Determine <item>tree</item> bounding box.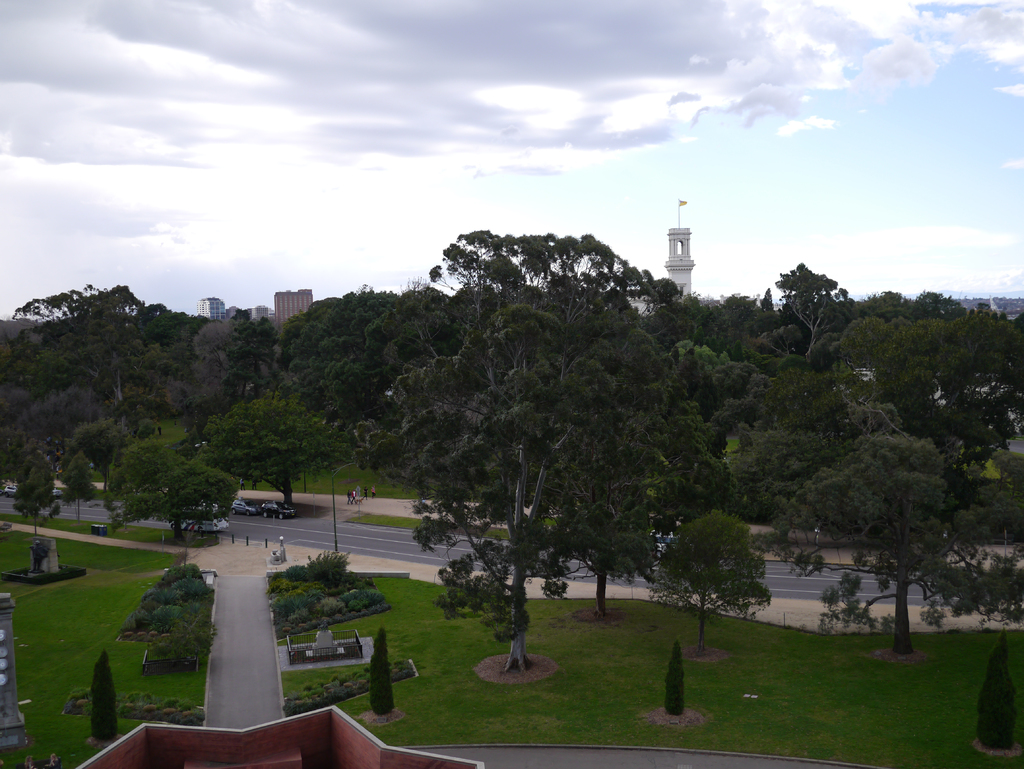
Determined: bbox=(364, 279, 452, 358).
